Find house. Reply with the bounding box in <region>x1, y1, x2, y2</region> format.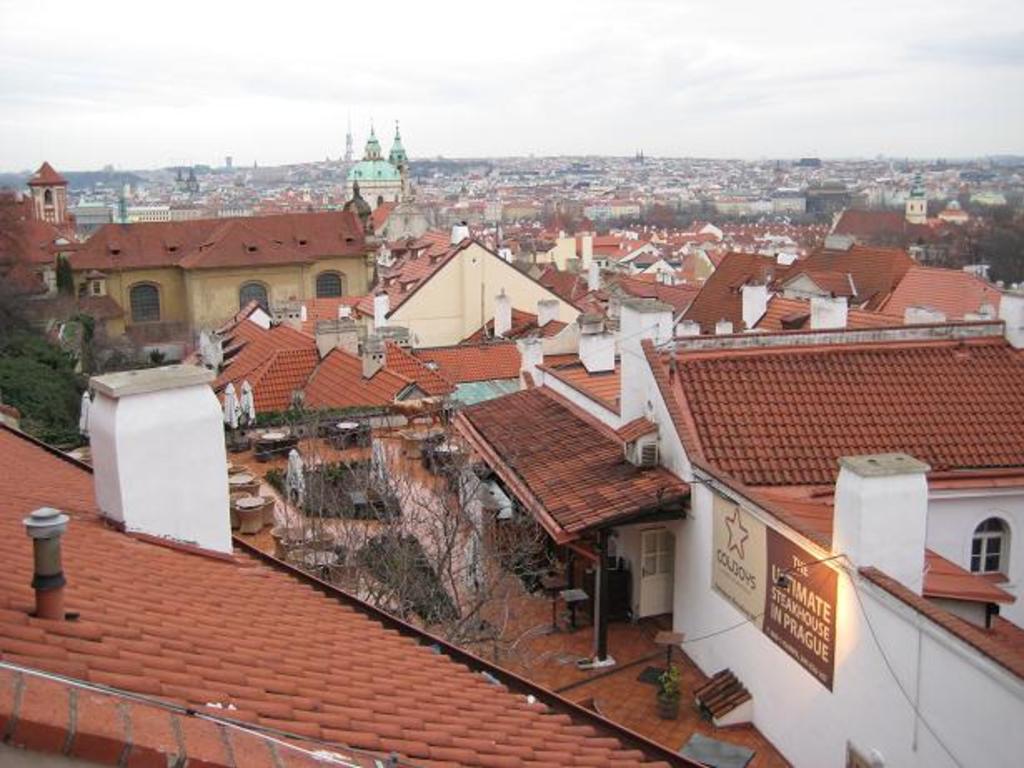
<region>899, 195, 936, 227</region>.
